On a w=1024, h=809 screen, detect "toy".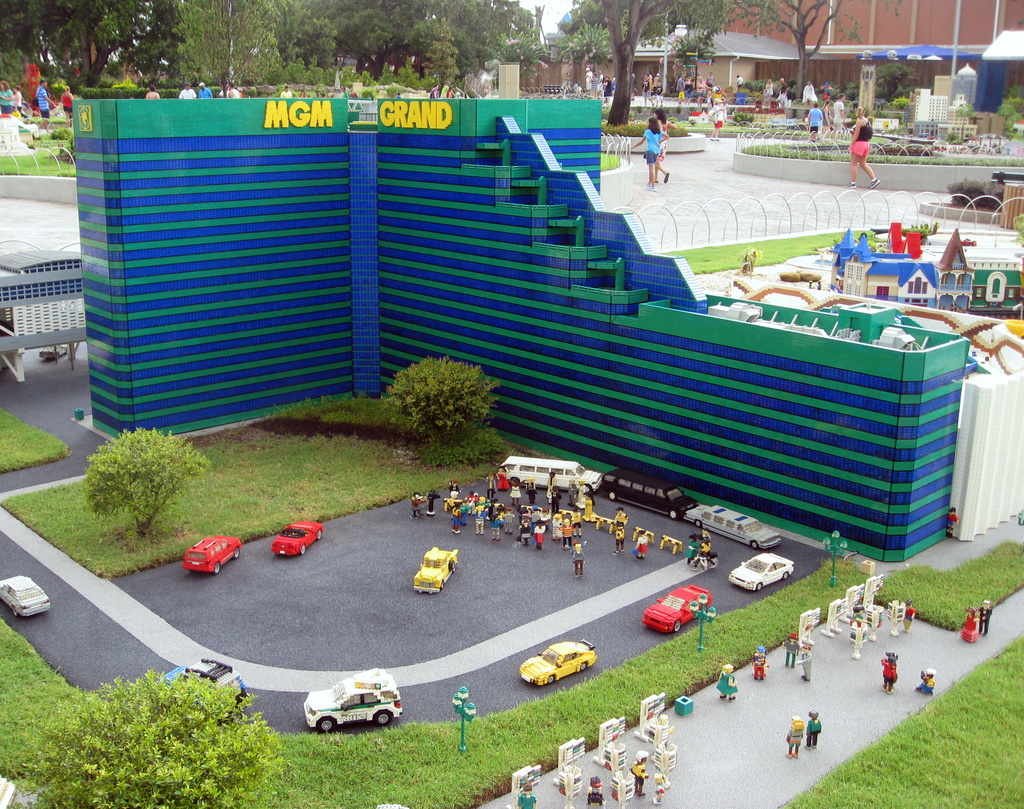
<bbox>715, 663, 738, 701</bbox>.
